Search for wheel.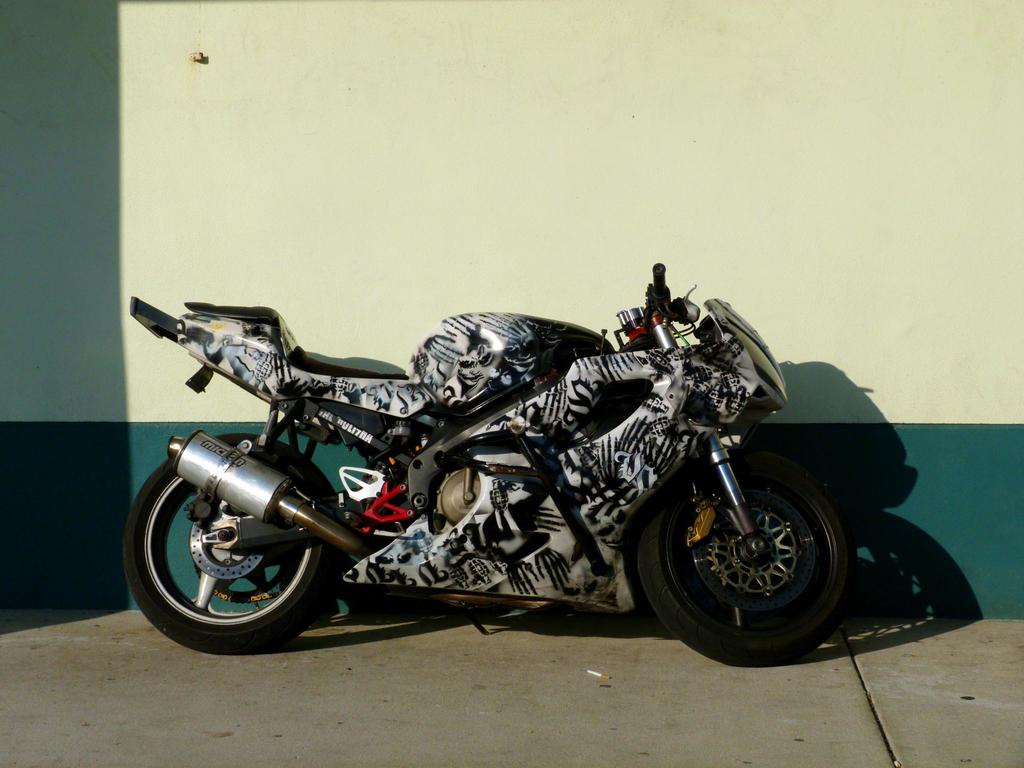
Found at locate(123, 434, 341, 654).
